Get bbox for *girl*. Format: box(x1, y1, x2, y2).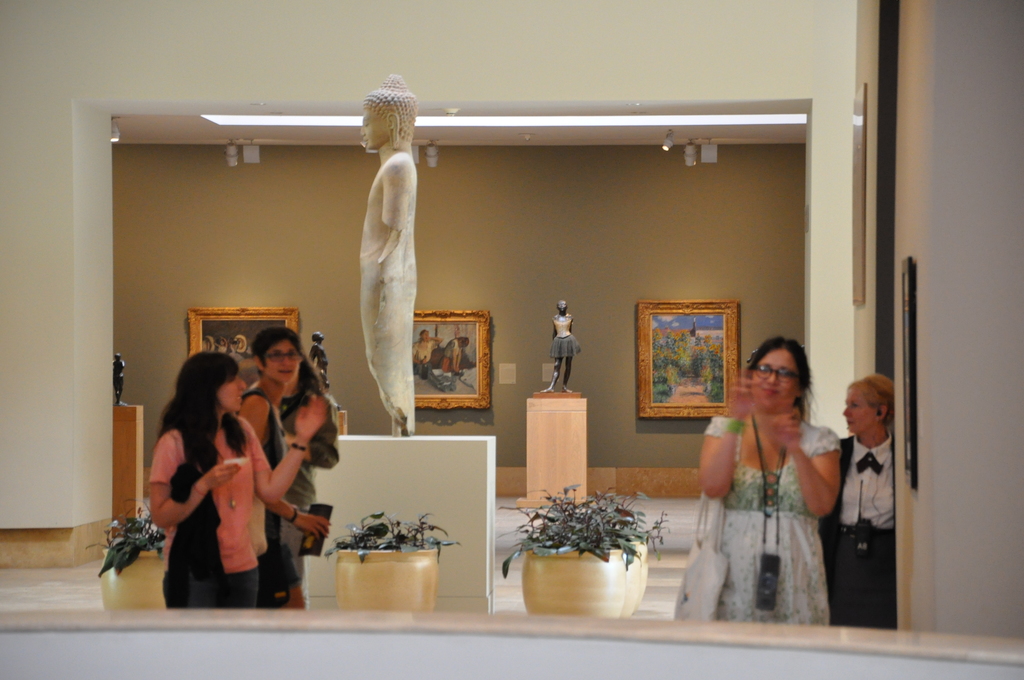
box(229, 325, 337, 613).
